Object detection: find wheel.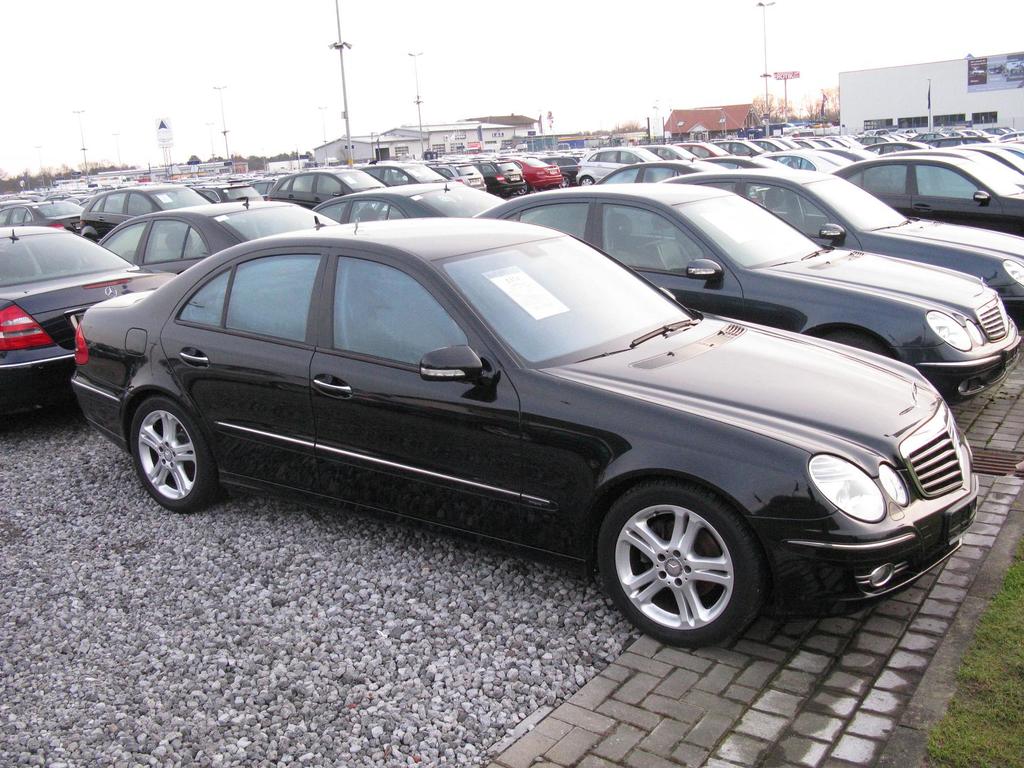
left=598, top=481, right=768, bottom=643.
